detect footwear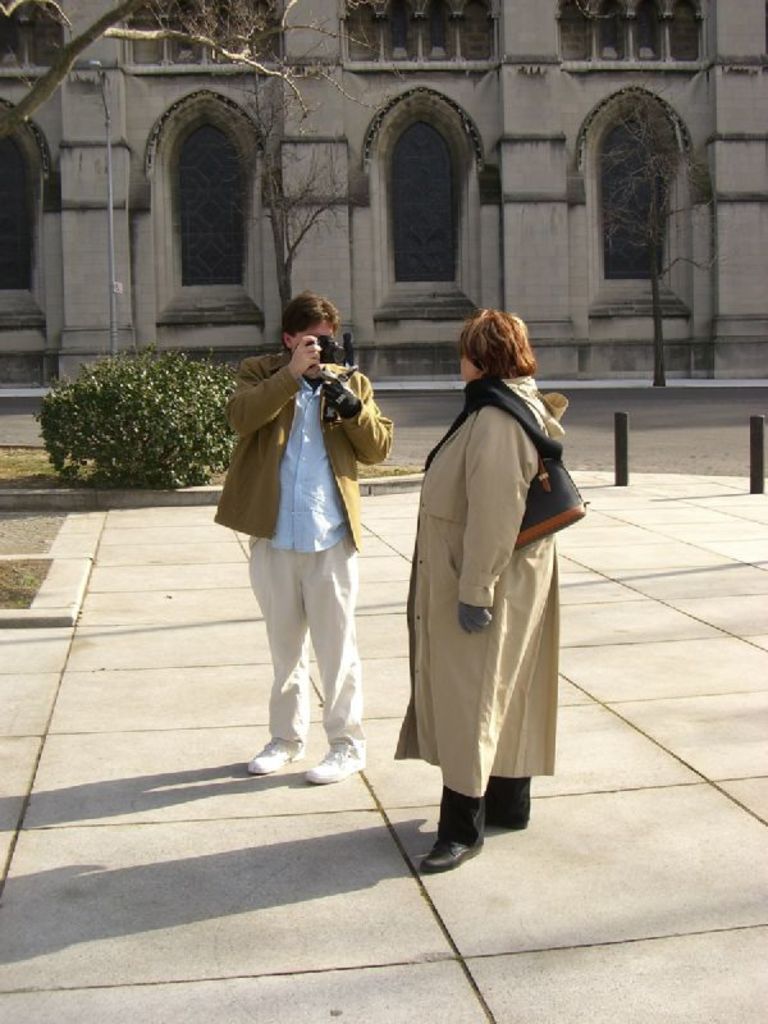
248 735 307 773
